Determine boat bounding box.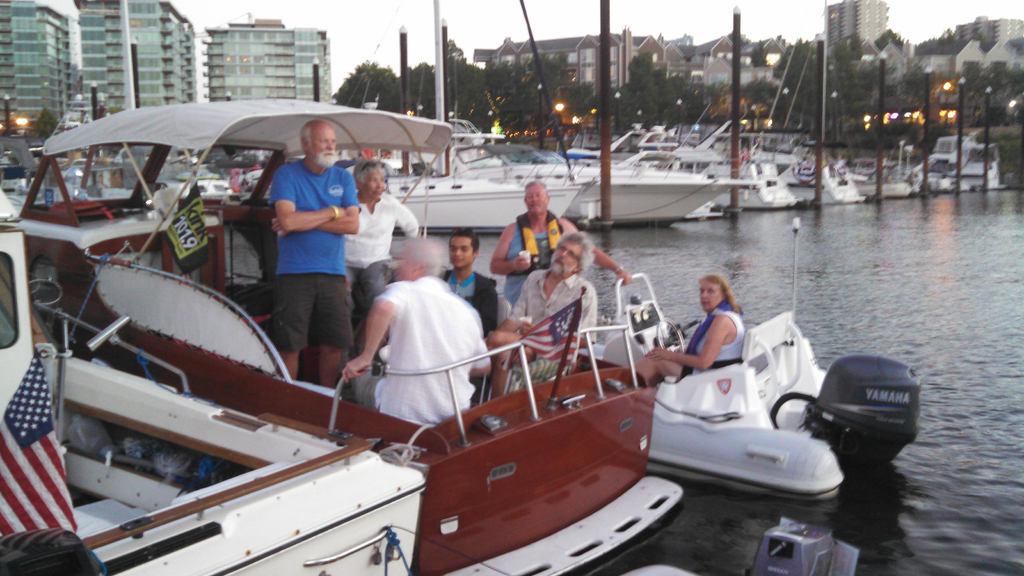
Determined: [852, 120, 931, 205].
